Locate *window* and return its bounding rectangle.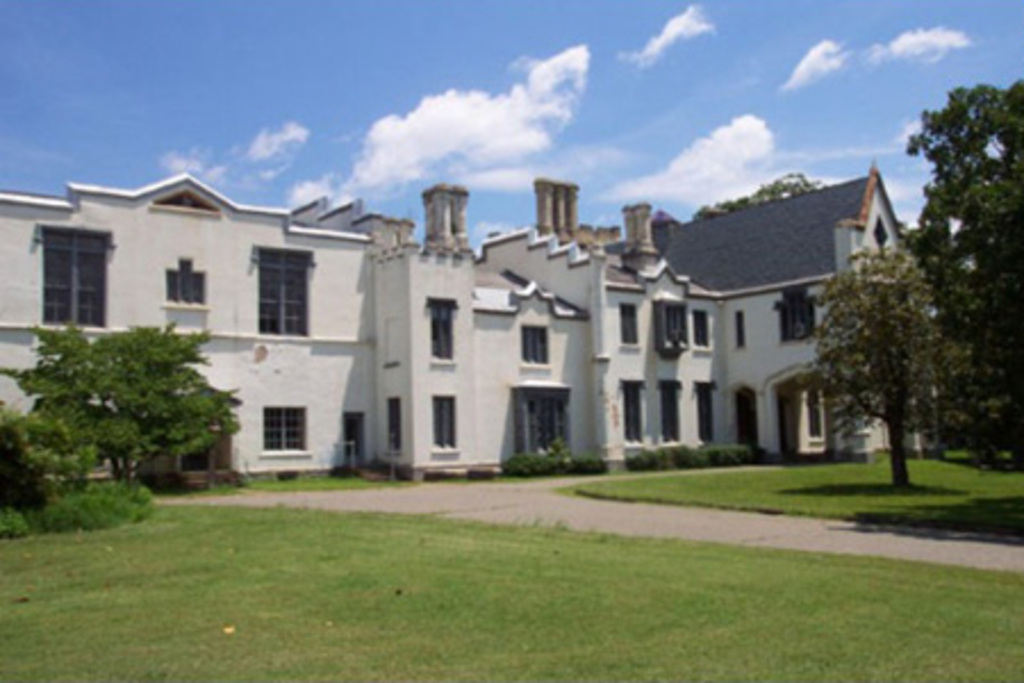
(257, 401, 312, 462).
